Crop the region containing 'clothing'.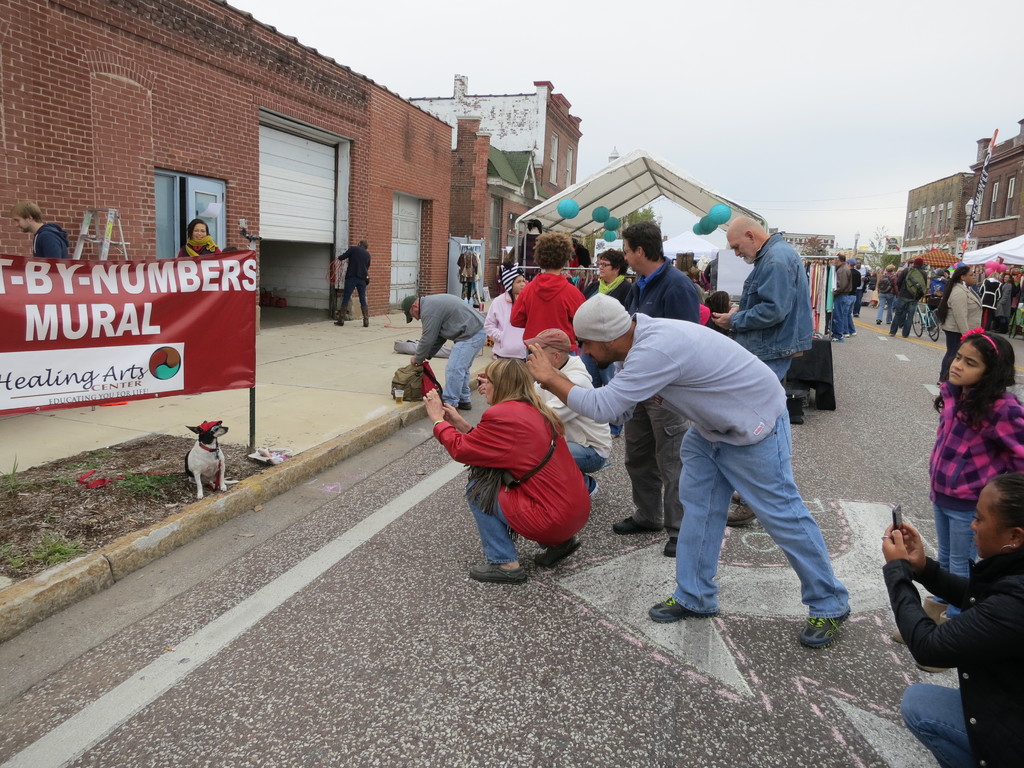
Crop region: <bbox>564, 314, 852, 606</bbox>.
